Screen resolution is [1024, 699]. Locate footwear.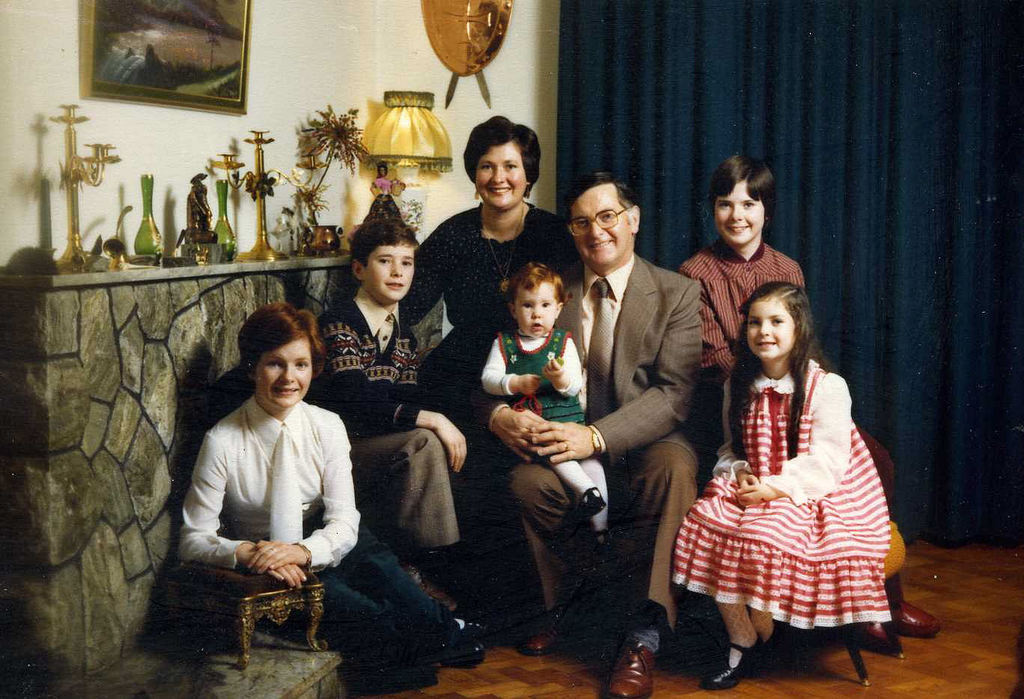
383, 655, 414, 693.
